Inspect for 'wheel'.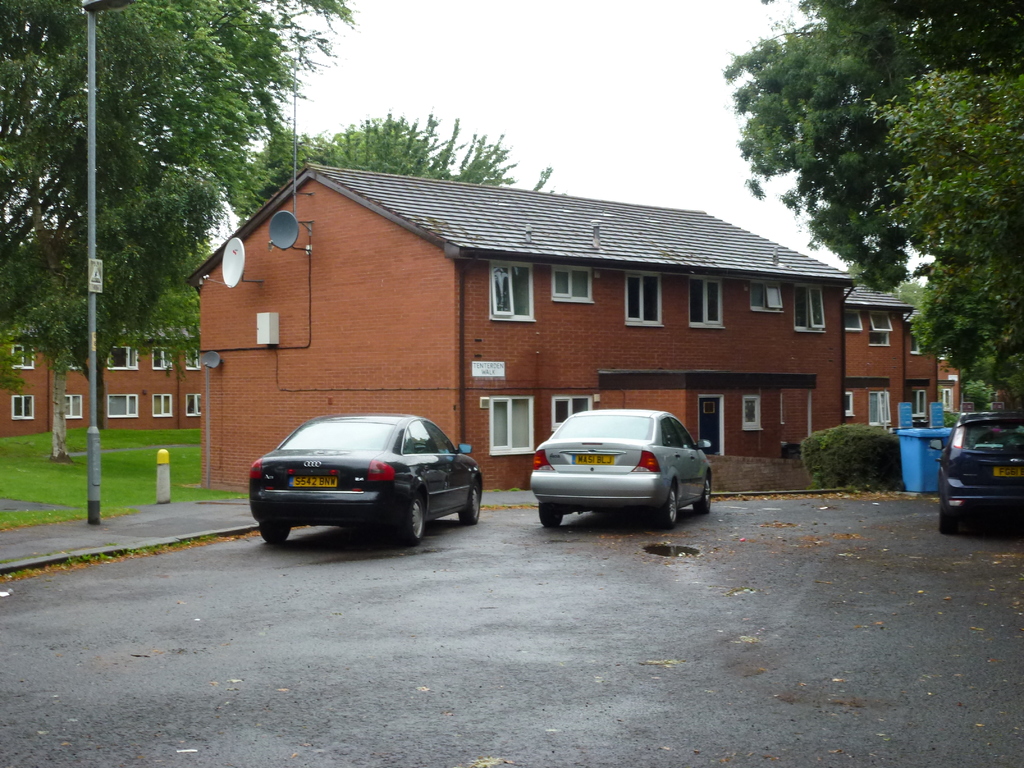
Inspection: 700, 479, 710, 516.
